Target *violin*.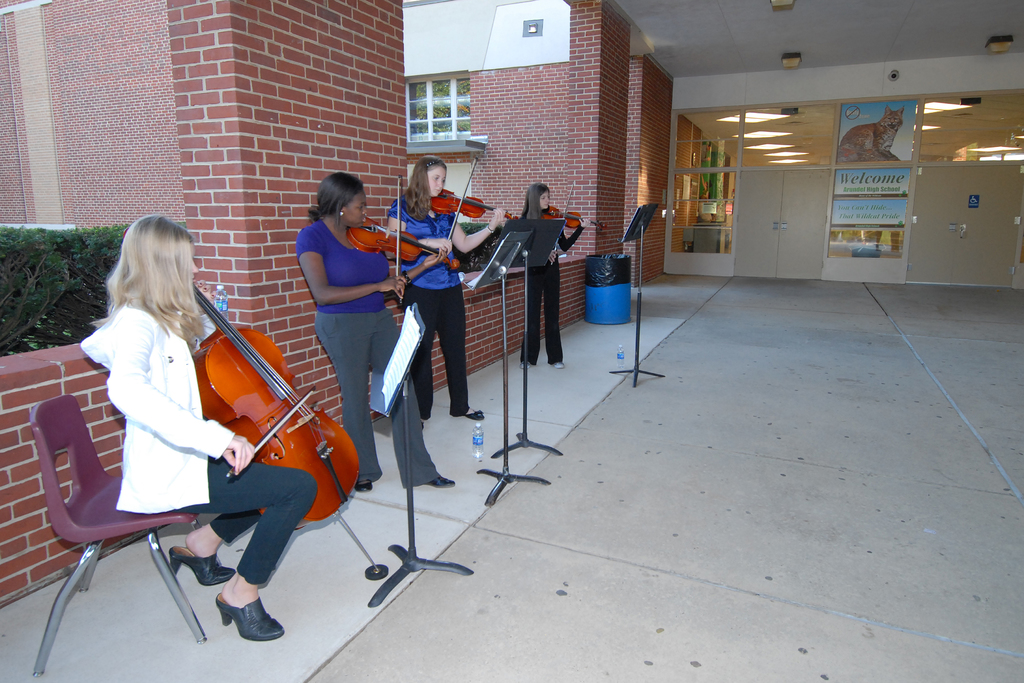
Target region: <box>145,235,342,538</box>.
